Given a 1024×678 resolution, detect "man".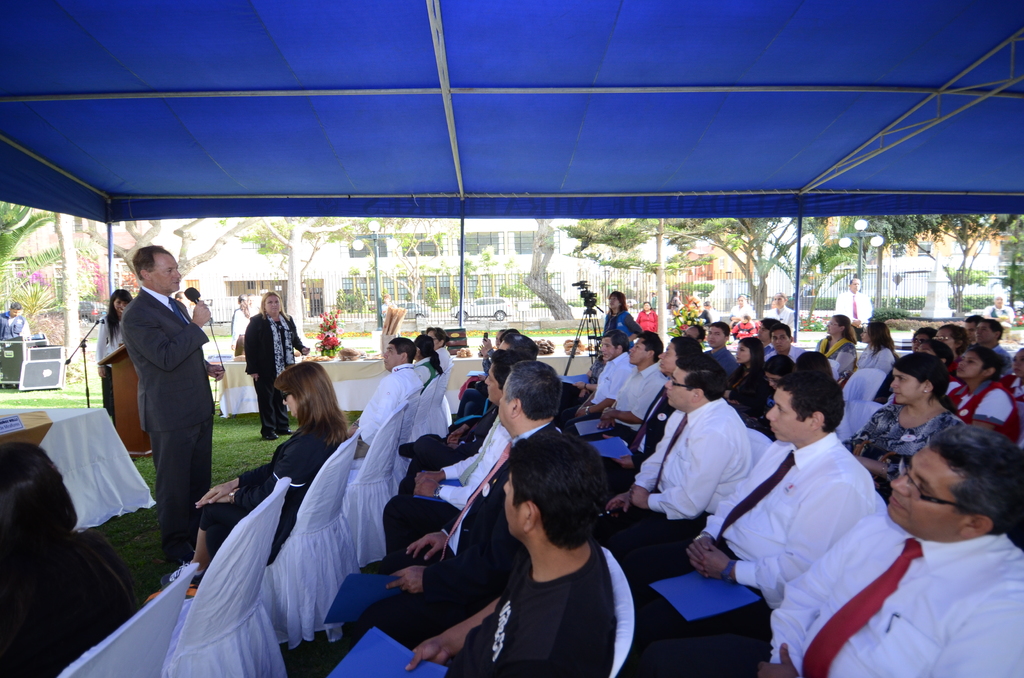
[left=732, top=429, right=1023, bottom=677].
